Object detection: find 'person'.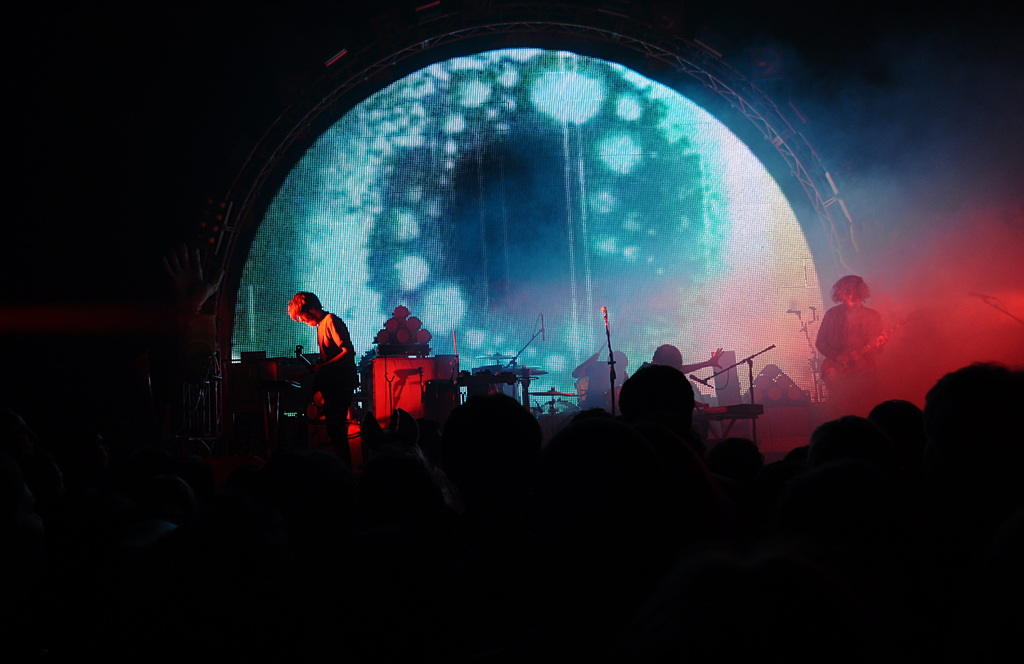
detection(284, 286, 355, 433).
